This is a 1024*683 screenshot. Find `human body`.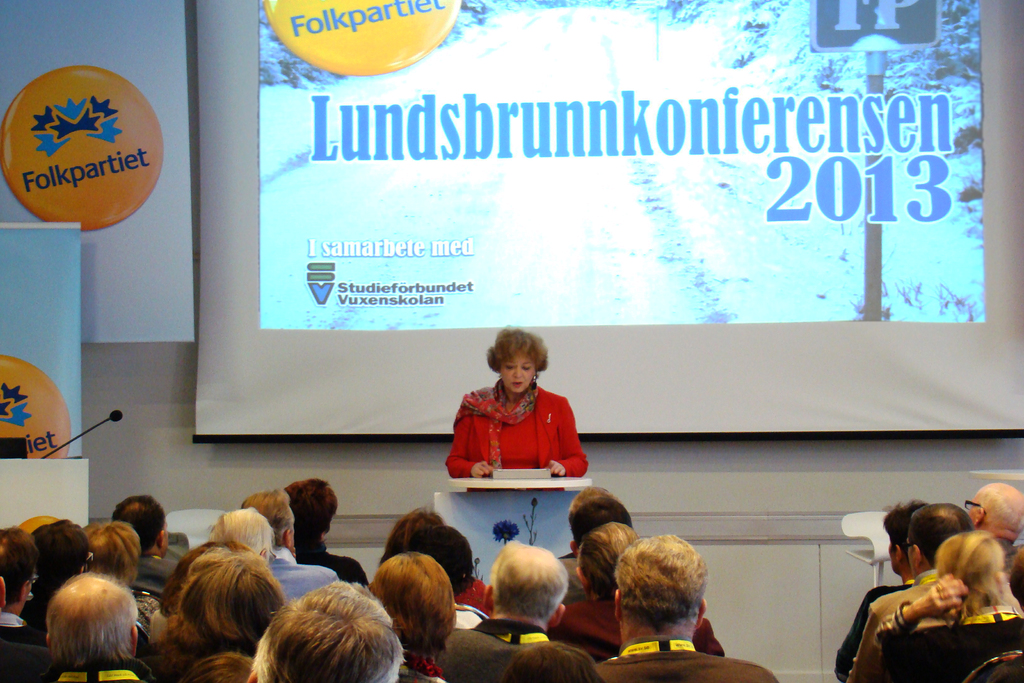
Bounding box: [447,337,602,509].
